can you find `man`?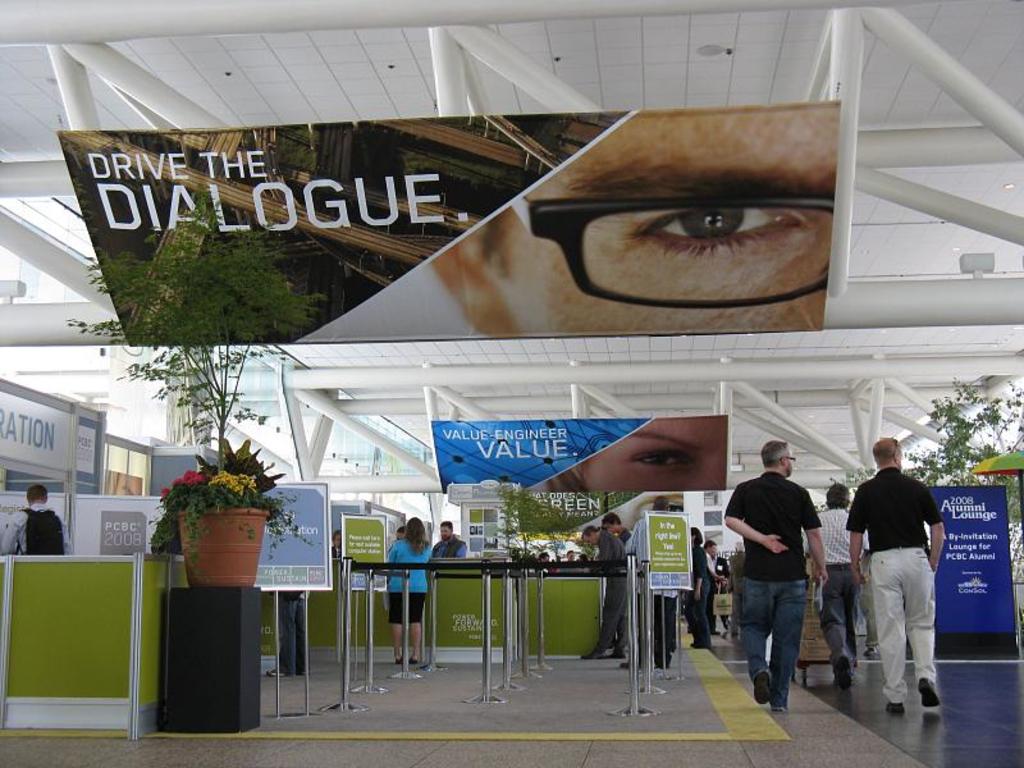
Yes, bounding box: [left=700, top=543, right=724, bottom=637].
